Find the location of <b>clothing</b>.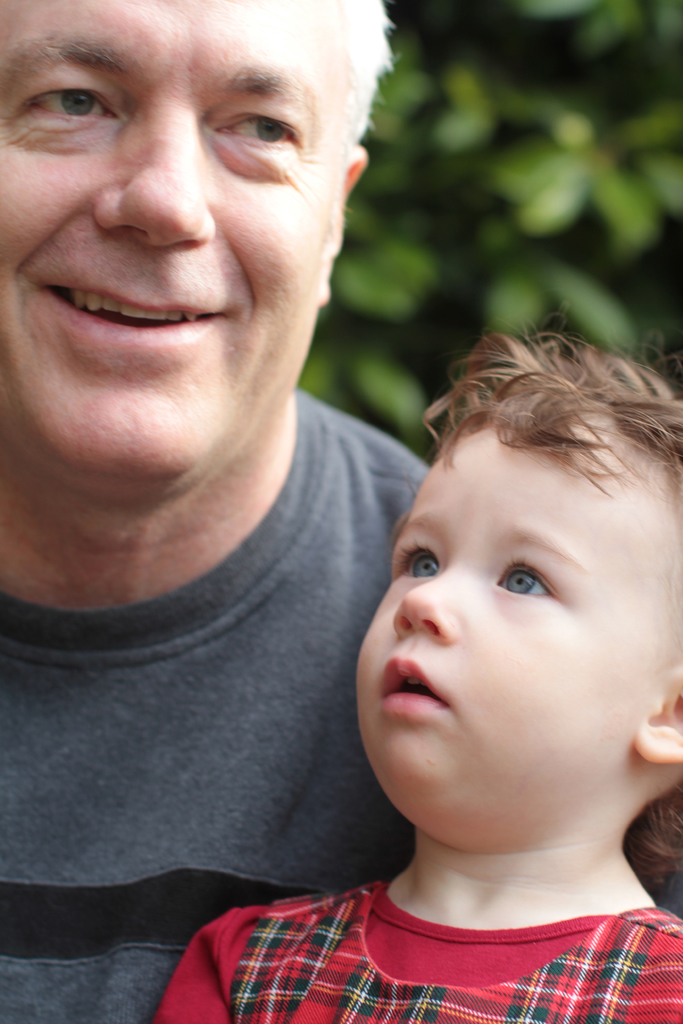
Location: (144,837,682,1020).
